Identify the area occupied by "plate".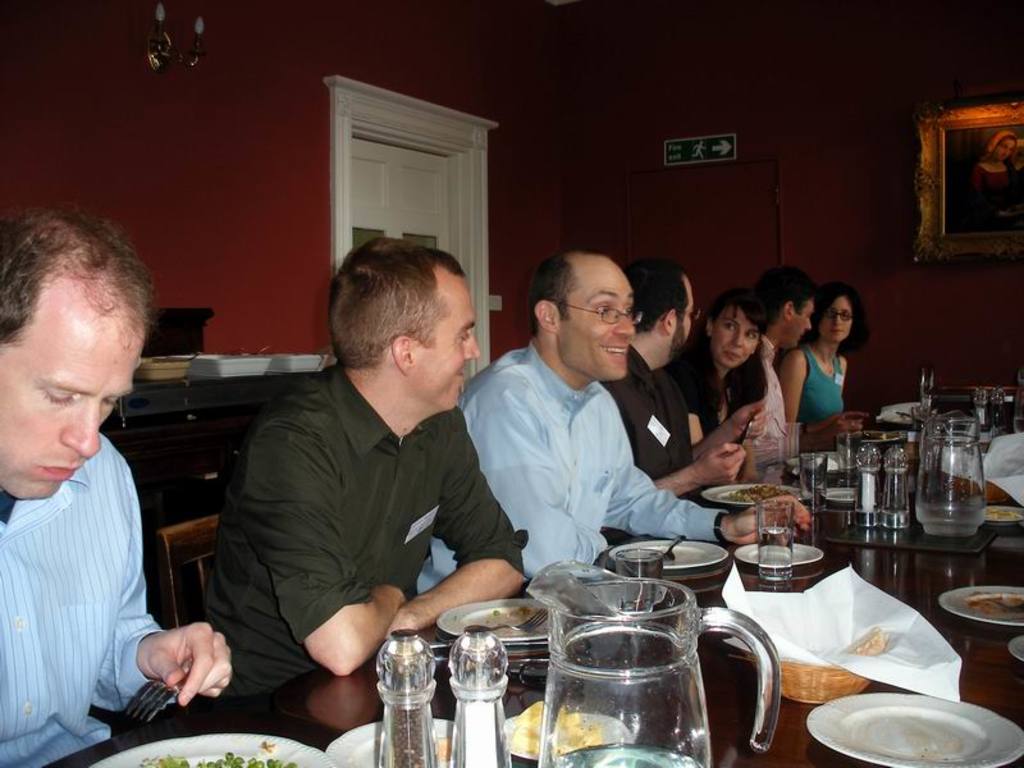
Area: left=977, top=503, right=1023, bottom=520.
